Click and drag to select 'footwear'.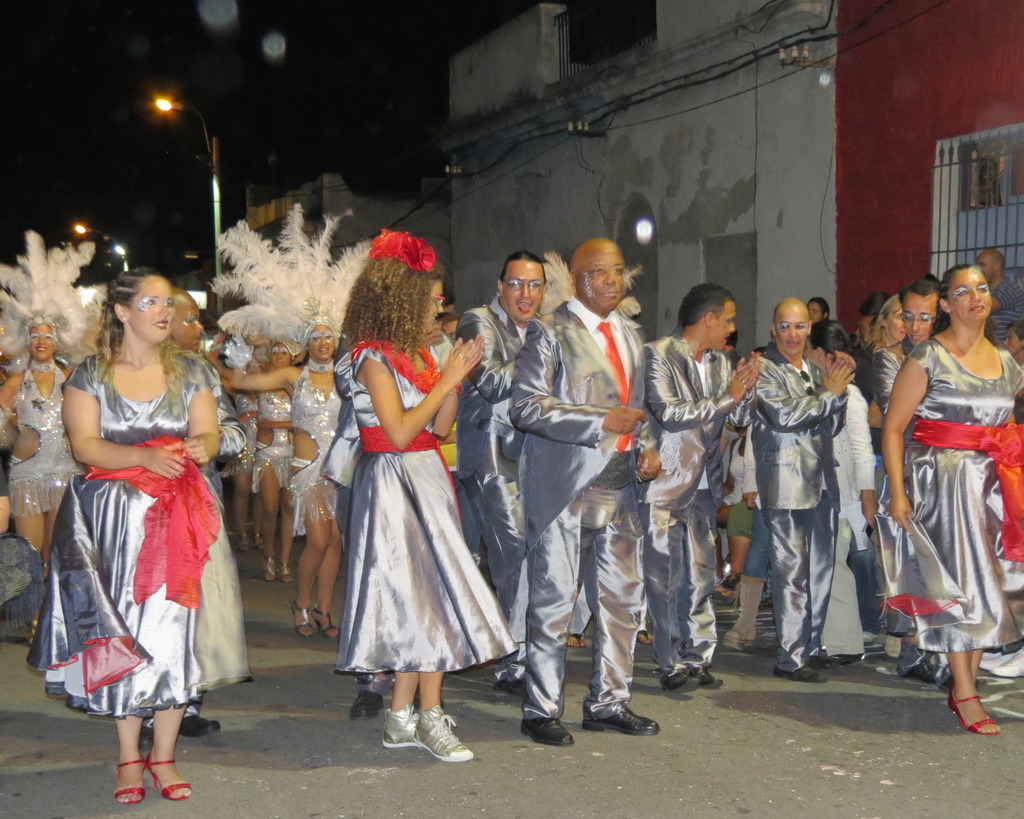
Selection: 689/663/720/691.
